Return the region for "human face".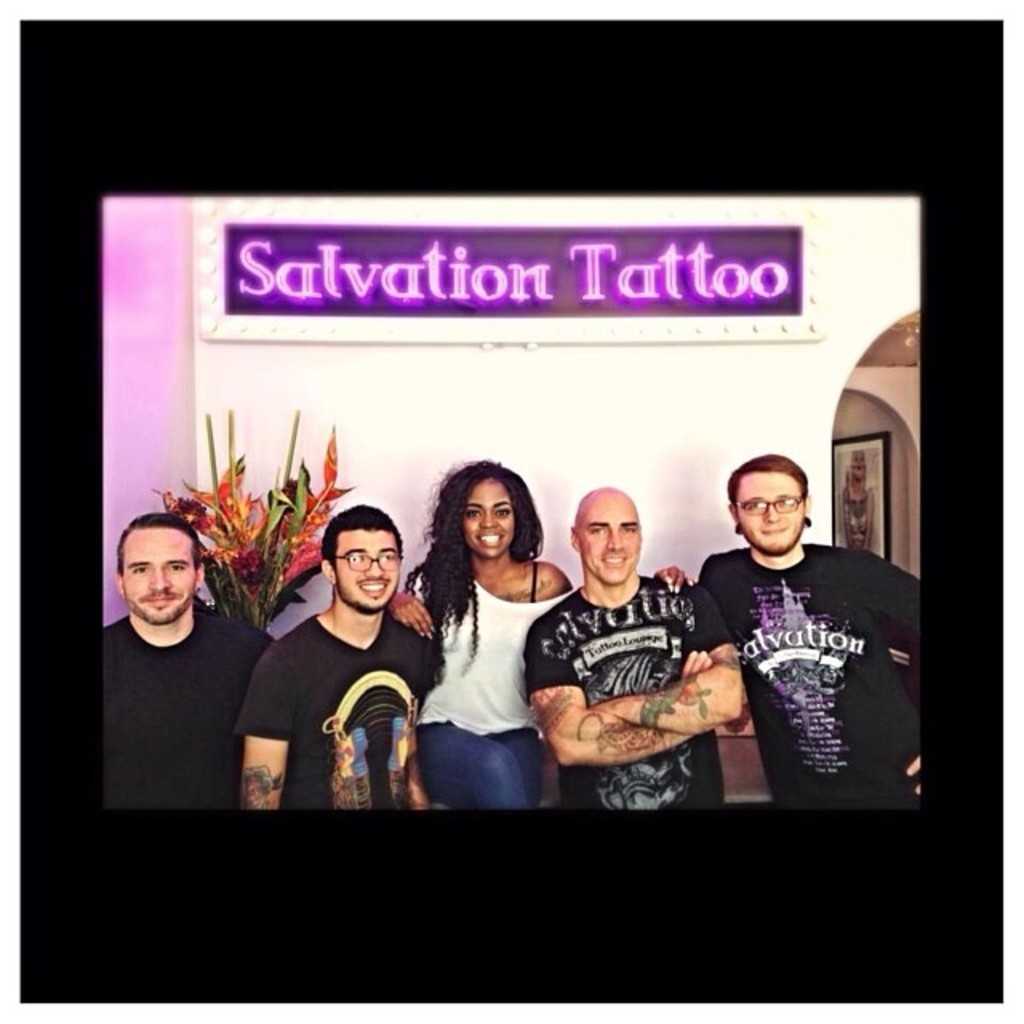
734 470 806 554.
